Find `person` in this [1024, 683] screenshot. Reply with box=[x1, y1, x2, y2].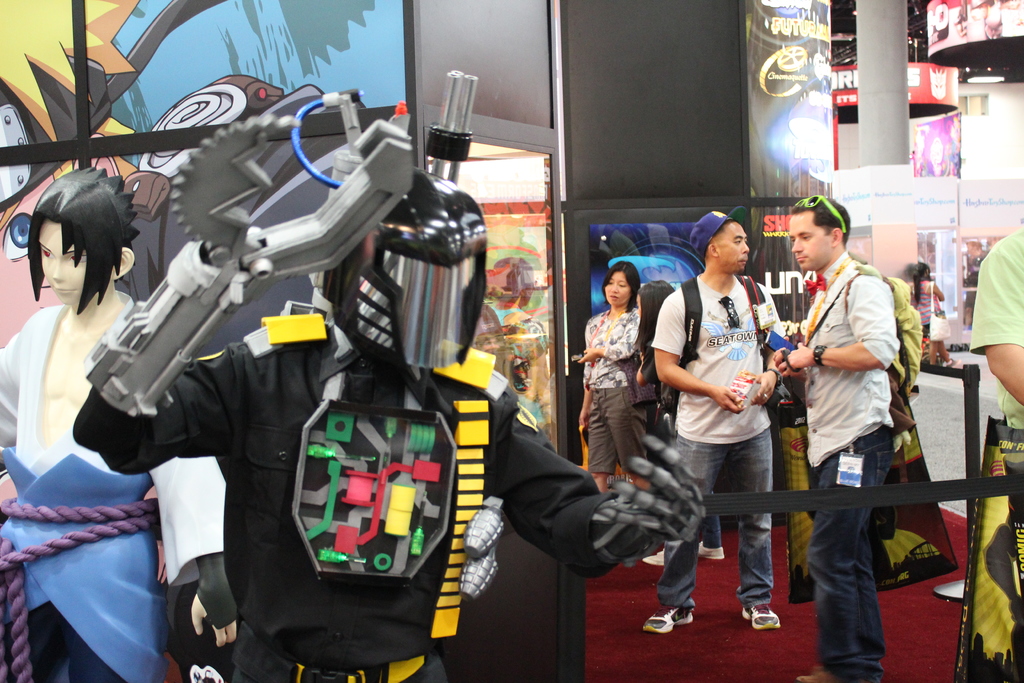
box=[0, 0, 141, 354].
